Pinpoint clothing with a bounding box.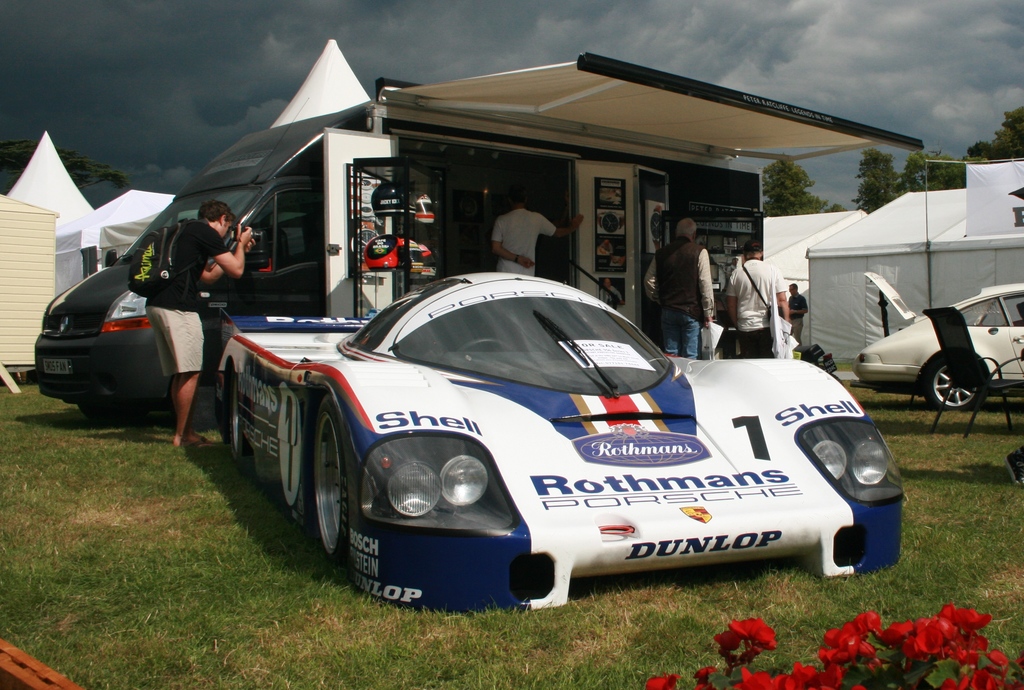
Rect(598, 285, 624, 302).
